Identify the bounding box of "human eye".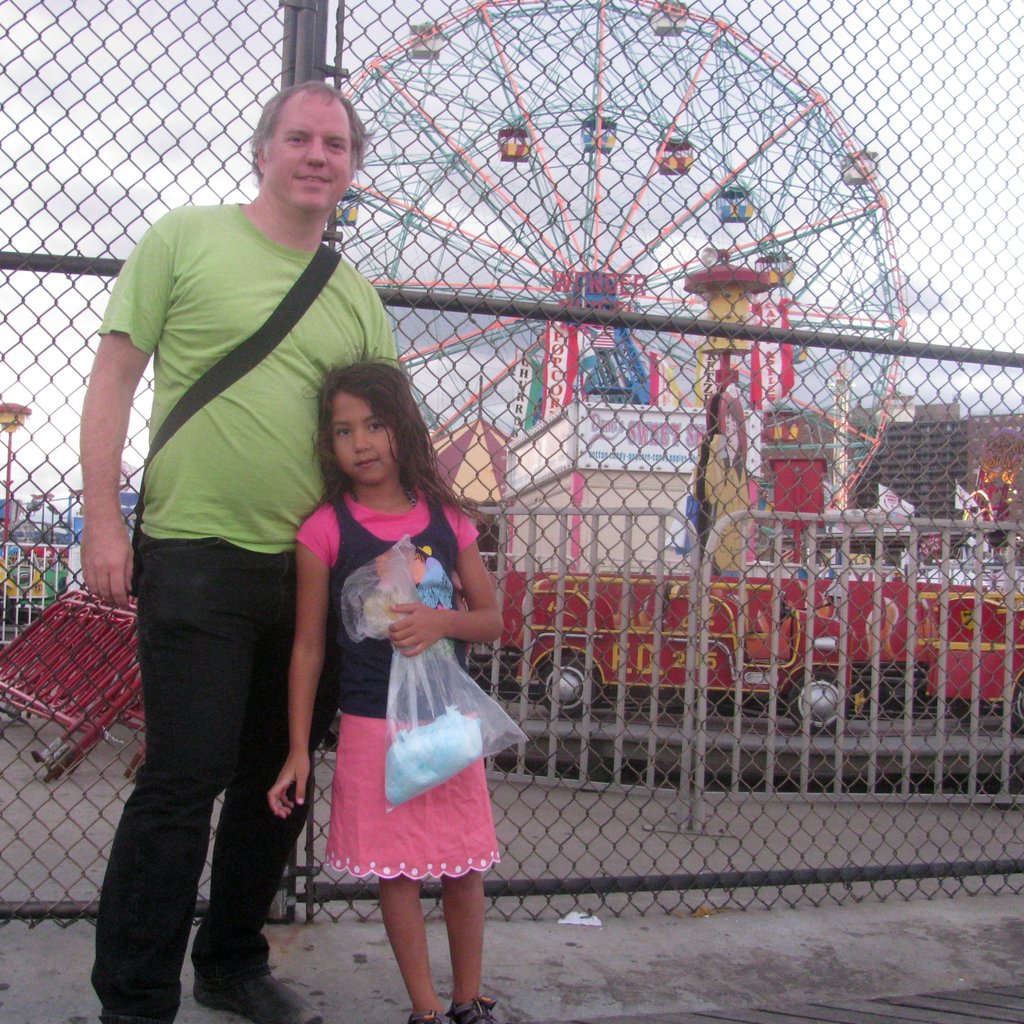
(364, 417, 389, 435).
